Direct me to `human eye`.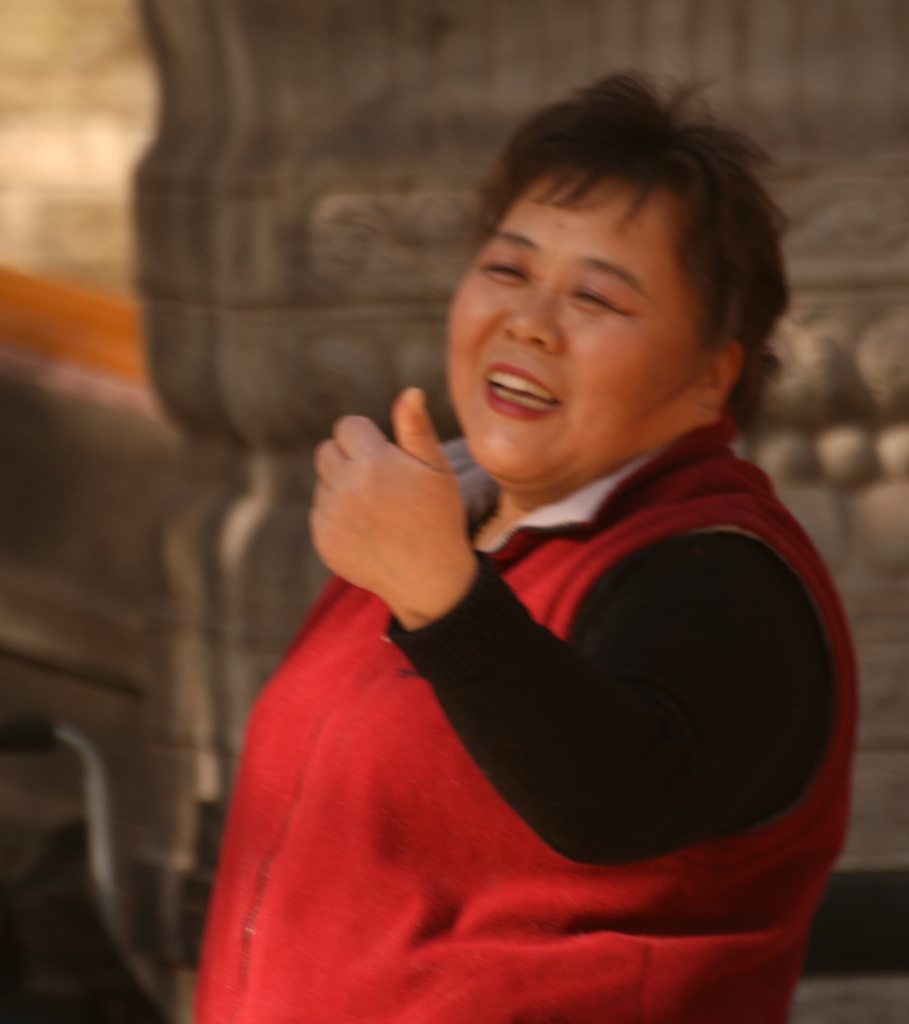
Direction: (473,254,533,292).
